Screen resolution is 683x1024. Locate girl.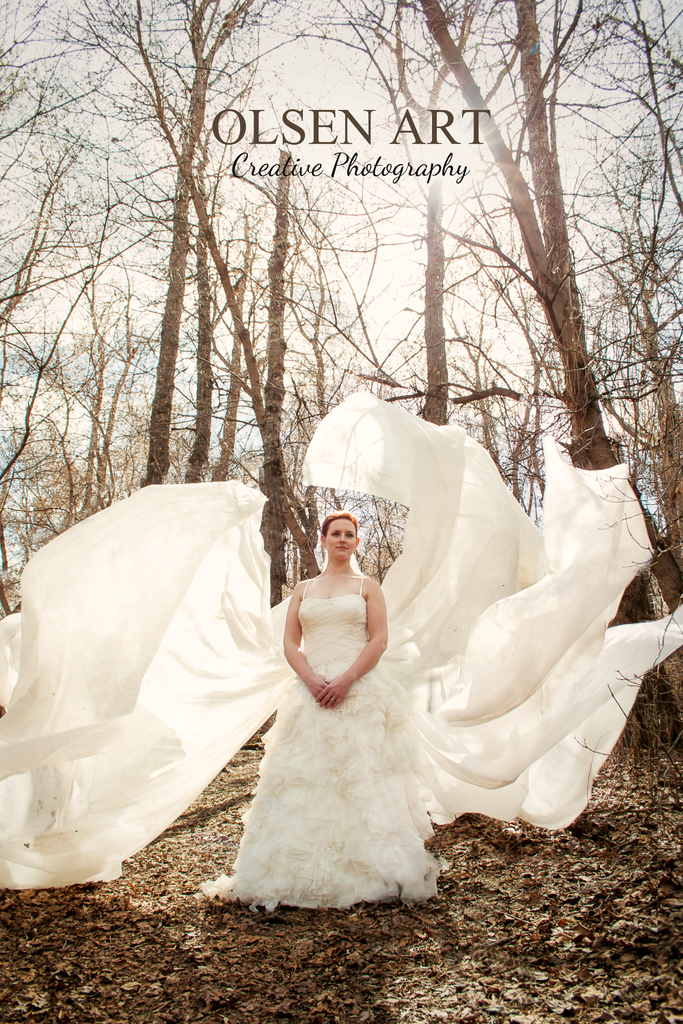
(0,387,682,912).
